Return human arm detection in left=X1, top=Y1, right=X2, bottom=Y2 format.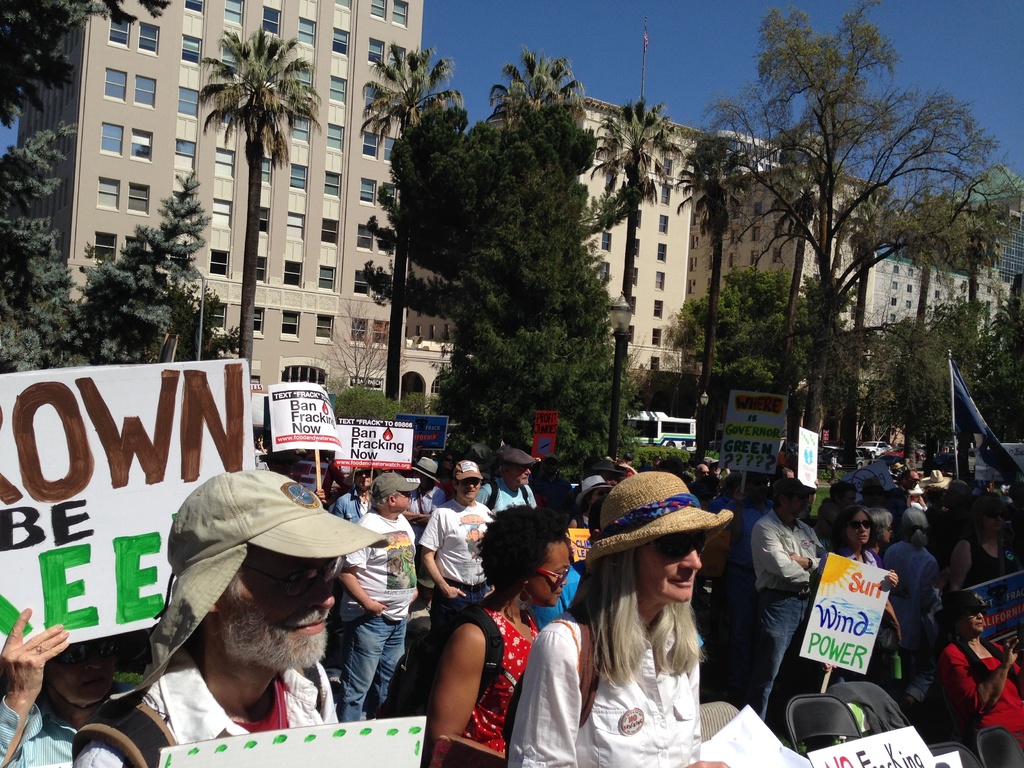
left=943, top=532, right=970, bottom=590.
